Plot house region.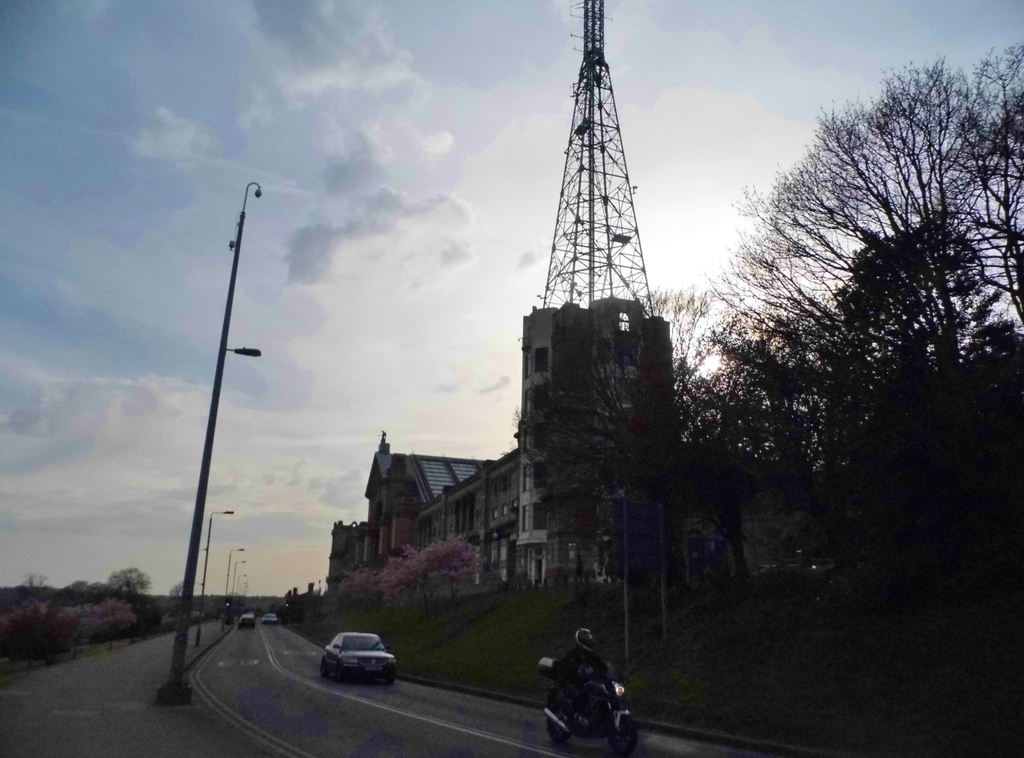
Plotted at <region>319, 435, 513, 601</region>.
